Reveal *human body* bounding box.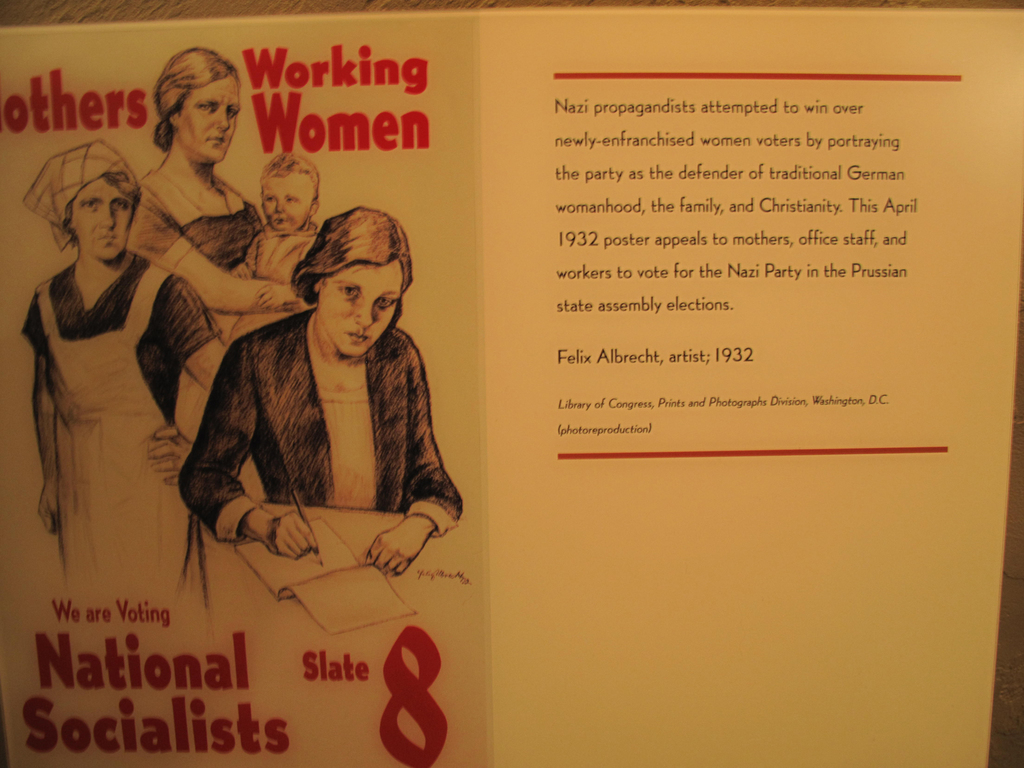
Revealed: bbox=[29, 139, 220, 616].
